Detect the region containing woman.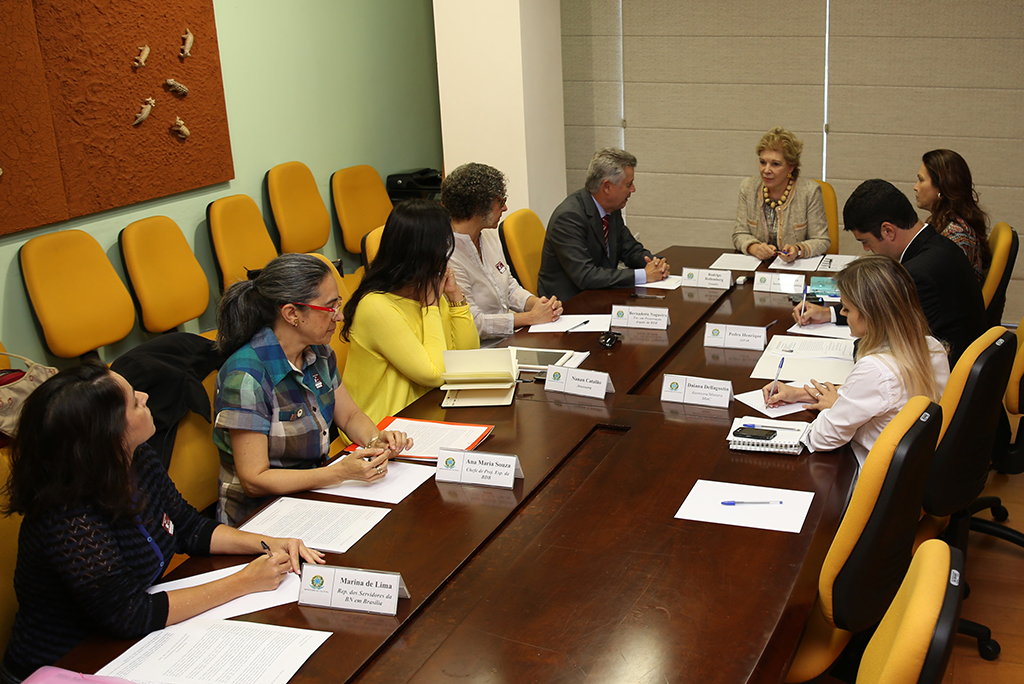
(908,147,996,284).
